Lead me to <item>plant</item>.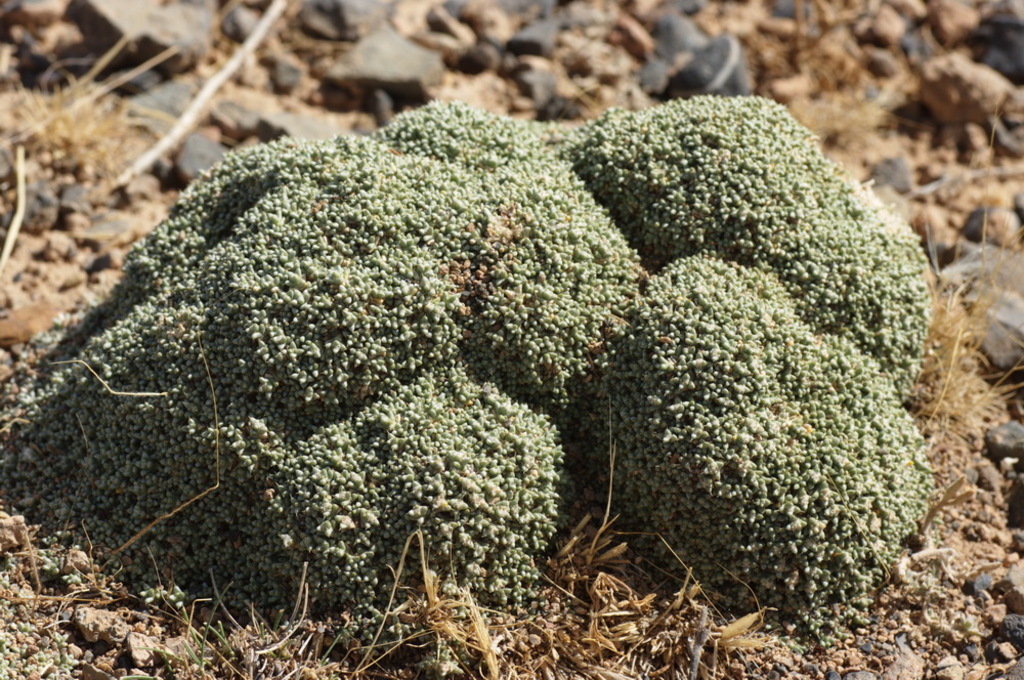
Lead to (x1=0, y1=85, x2=943, y2=627).
